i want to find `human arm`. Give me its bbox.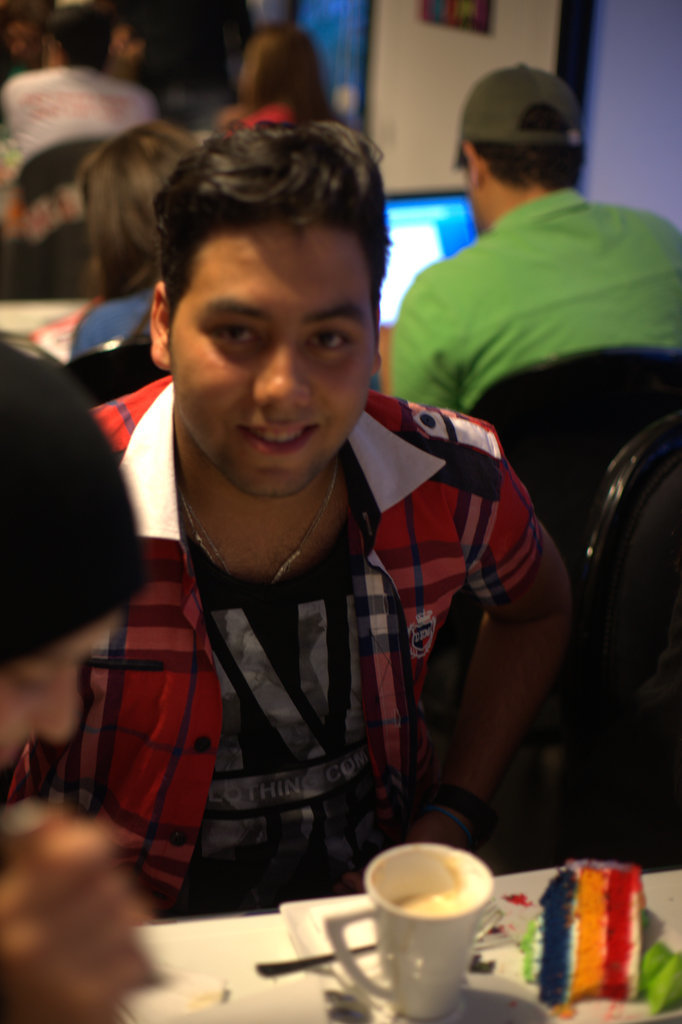
<bbox>73, 308, 139, 365</bbox>.
